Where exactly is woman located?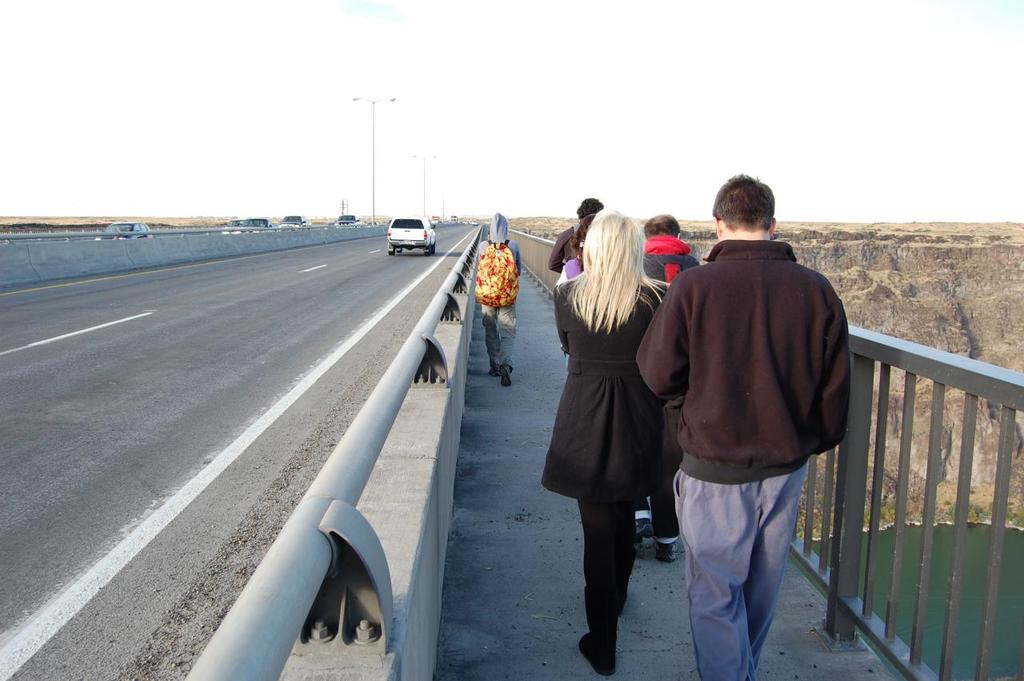
Its bounding box is [546,208,669,674].
